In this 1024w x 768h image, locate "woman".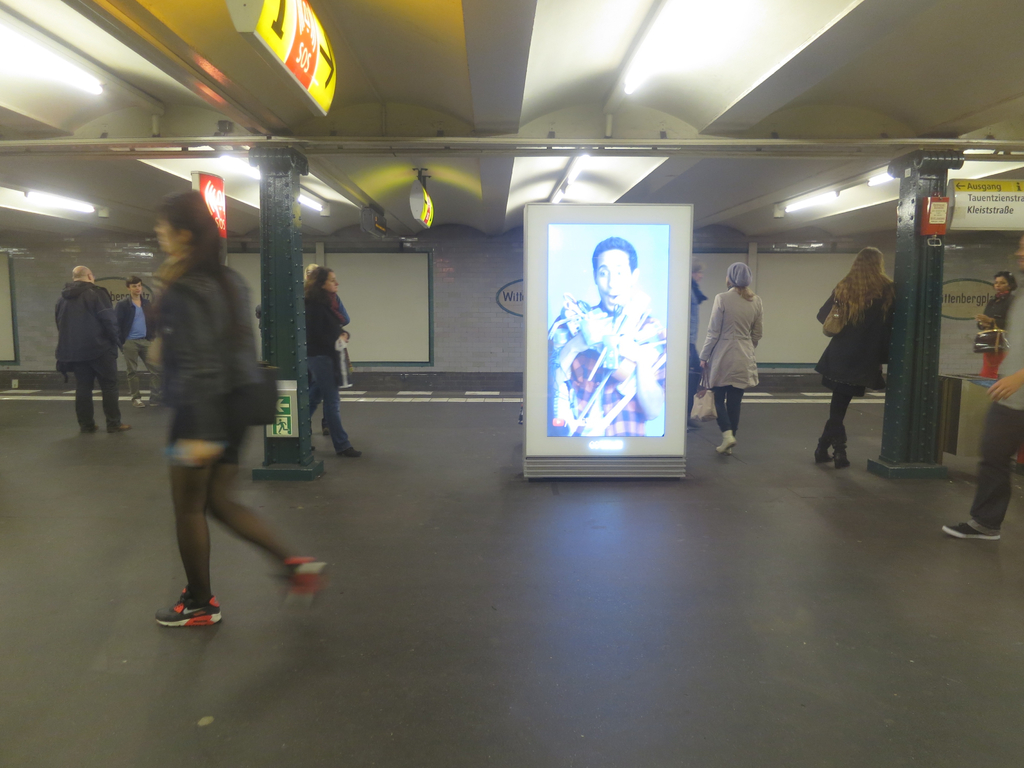
Bounding box: <box>690,254,710,431</box>.
